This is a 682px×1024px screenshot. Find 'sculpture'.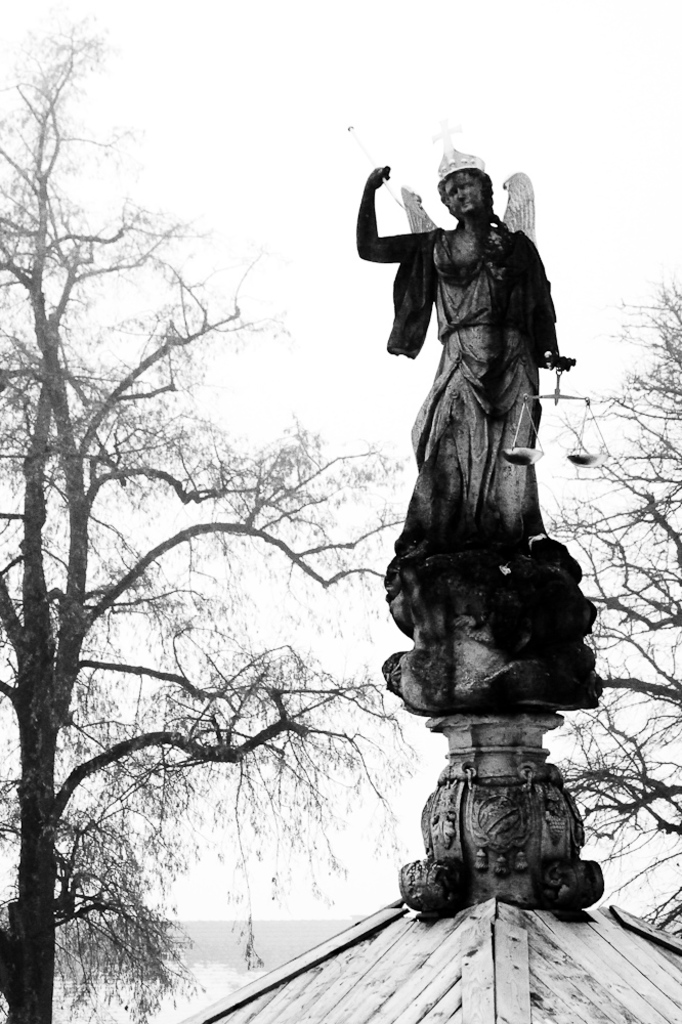
Bounding box: left=358, top=134, right=598, bottom=887.
